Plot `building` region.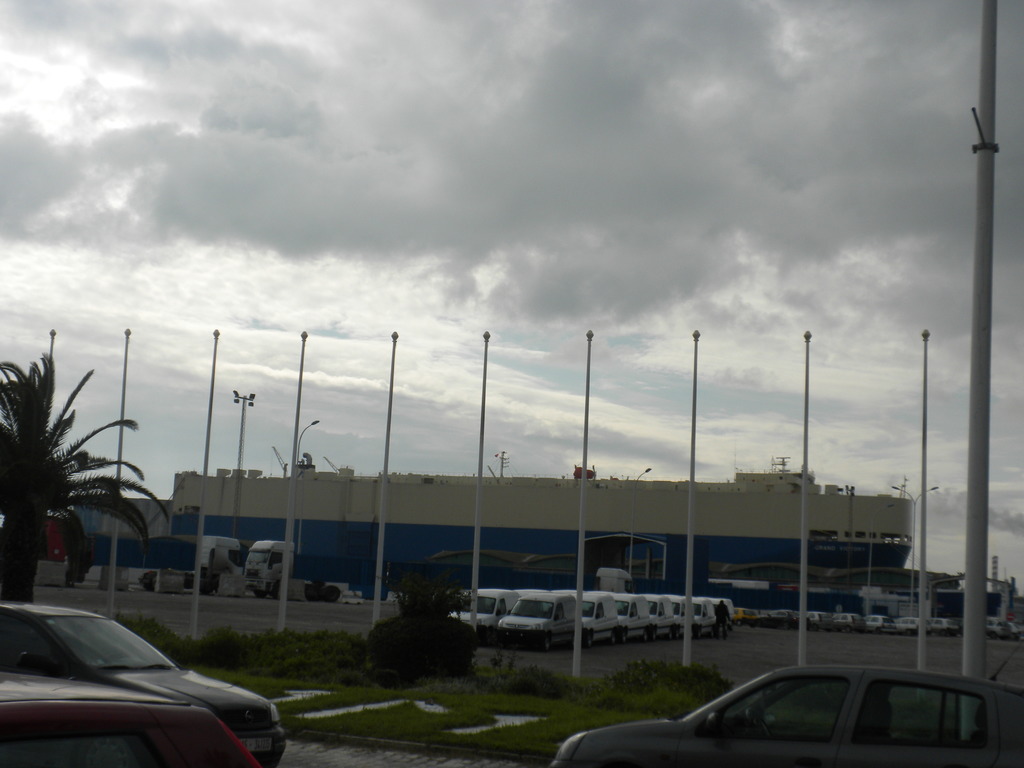
Plotted at (68,502,163,581).
